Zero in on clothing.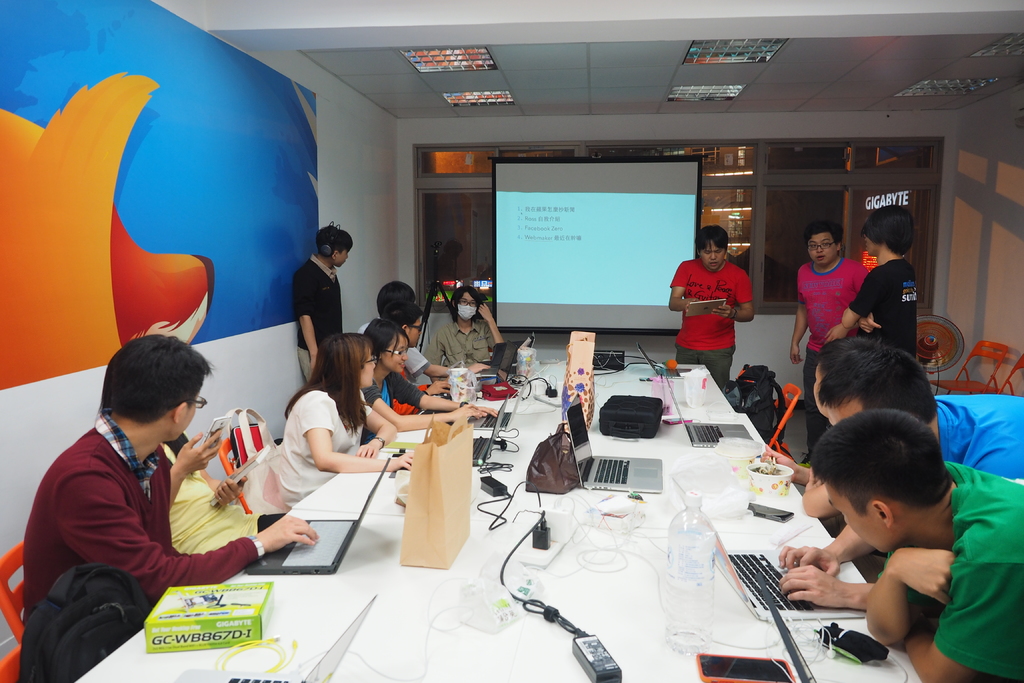
Zeroed in: Rect(659, 264, 749, 398).
